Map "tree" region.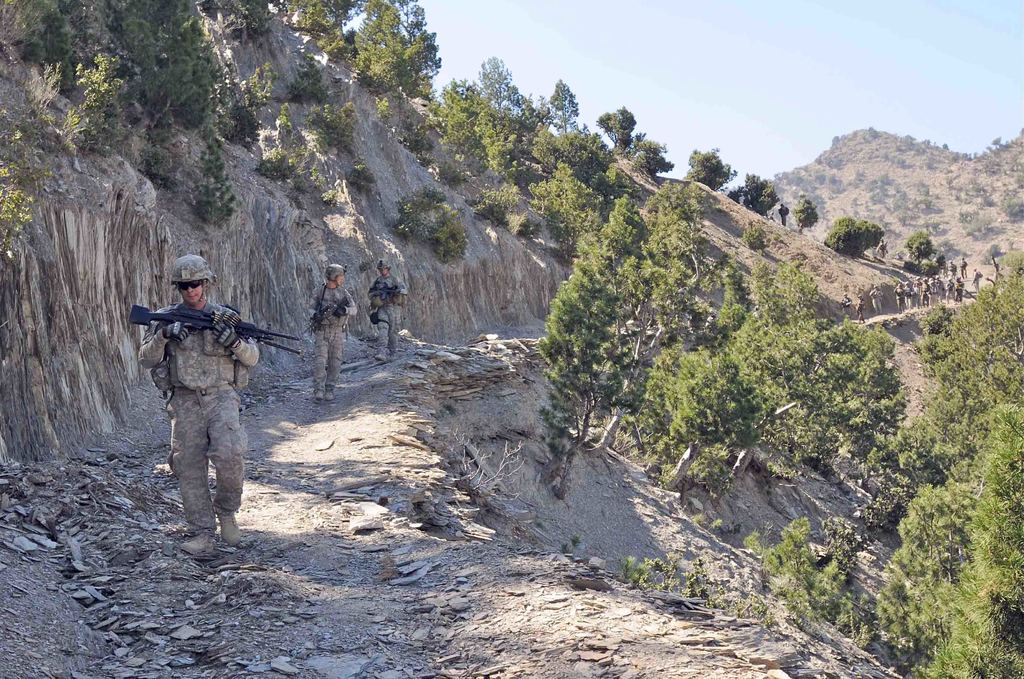
Mapped to (636, 142, 668, 176).
